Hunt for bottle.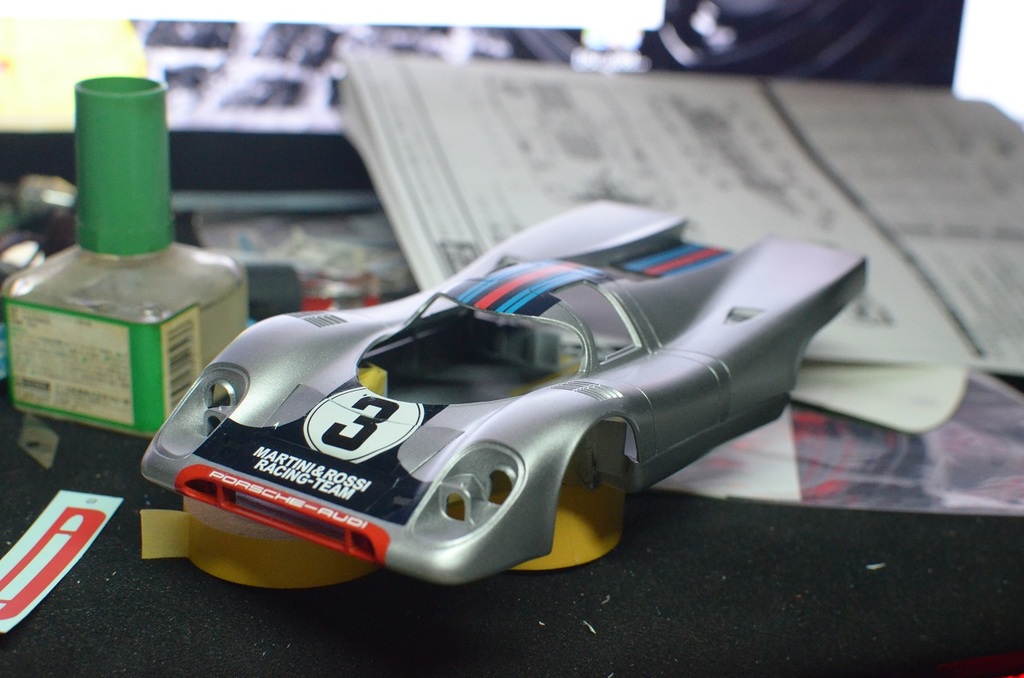
Hunted down at (left=0, top=68, right=270, bottom=439).
